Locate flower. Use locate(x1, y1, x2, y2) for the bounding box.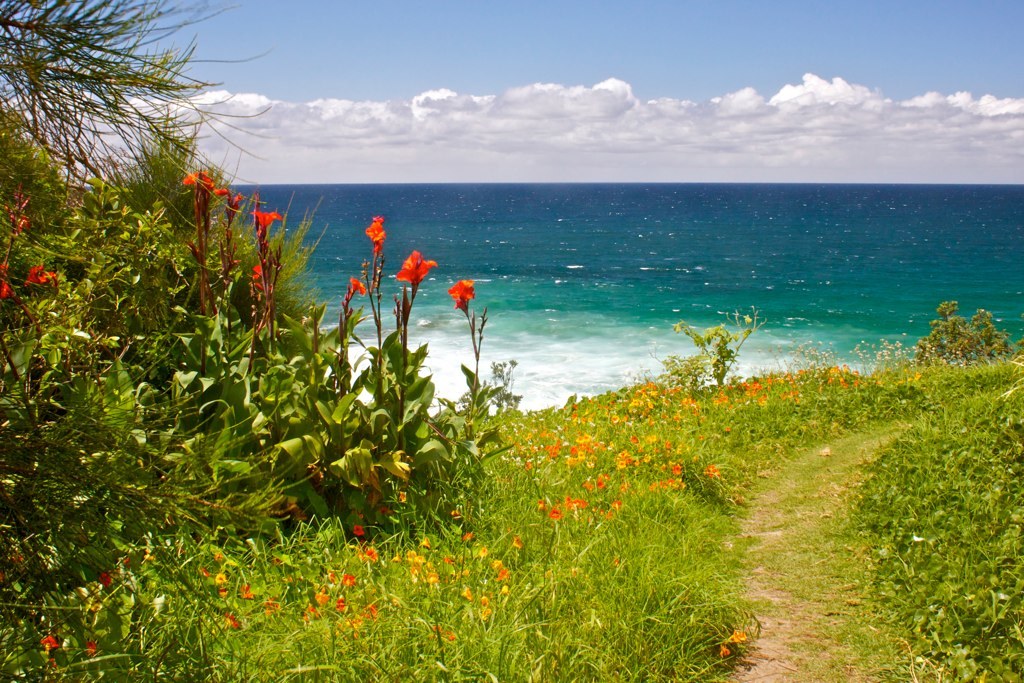
locate(215, 573, 229, 588).
